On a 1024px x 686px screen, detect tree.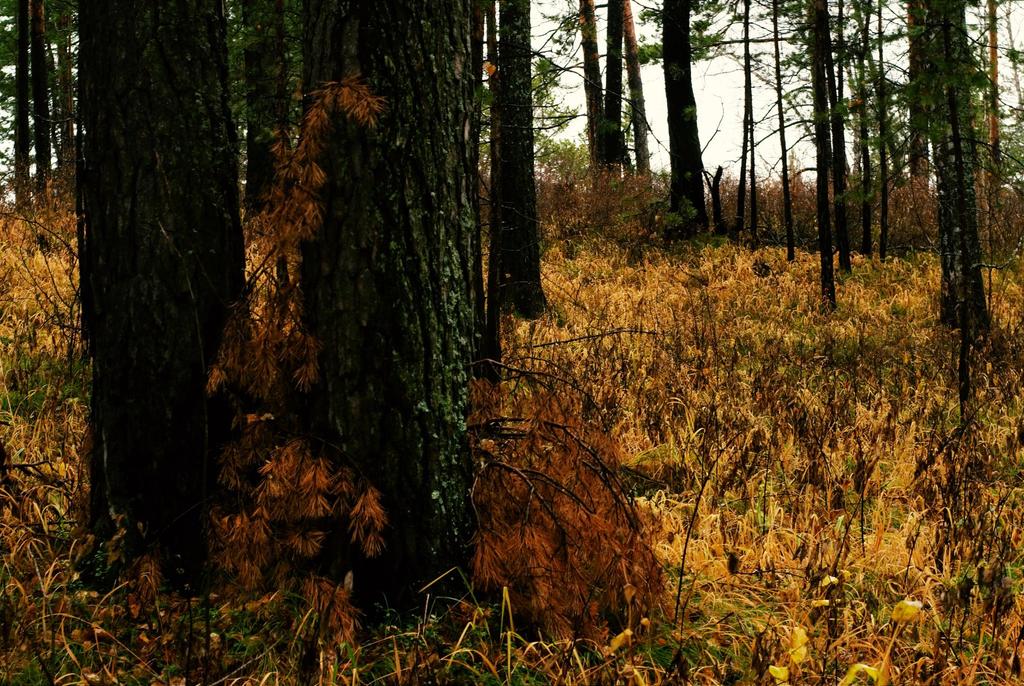
[612, 0, 653, 200].
